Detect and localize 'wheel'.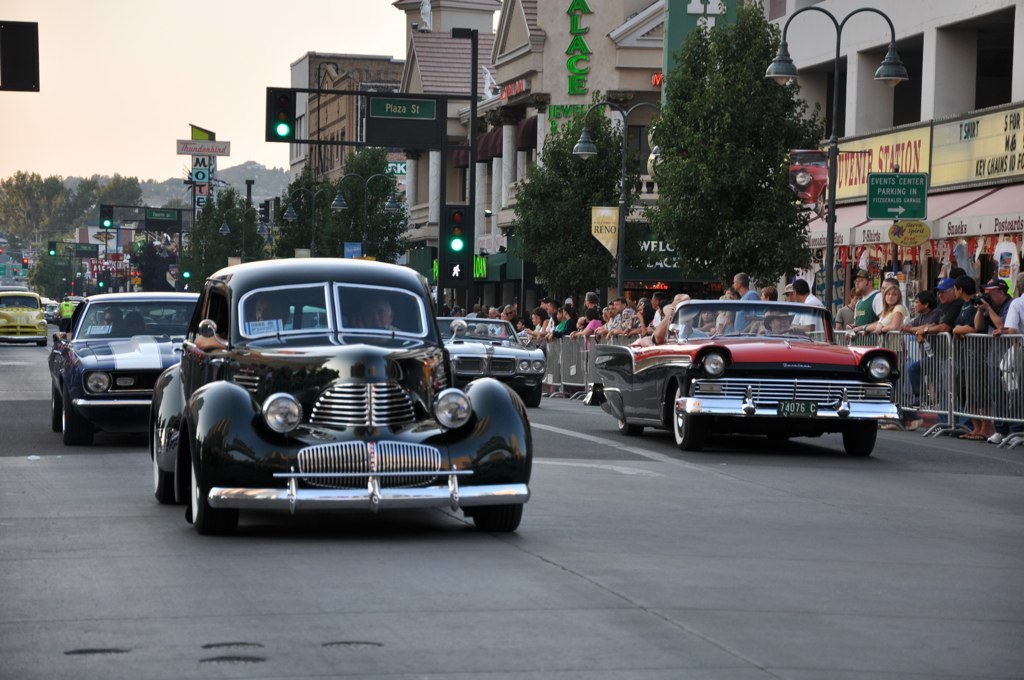
Localized at [left=50, top=385, right=65, bottom=430].
